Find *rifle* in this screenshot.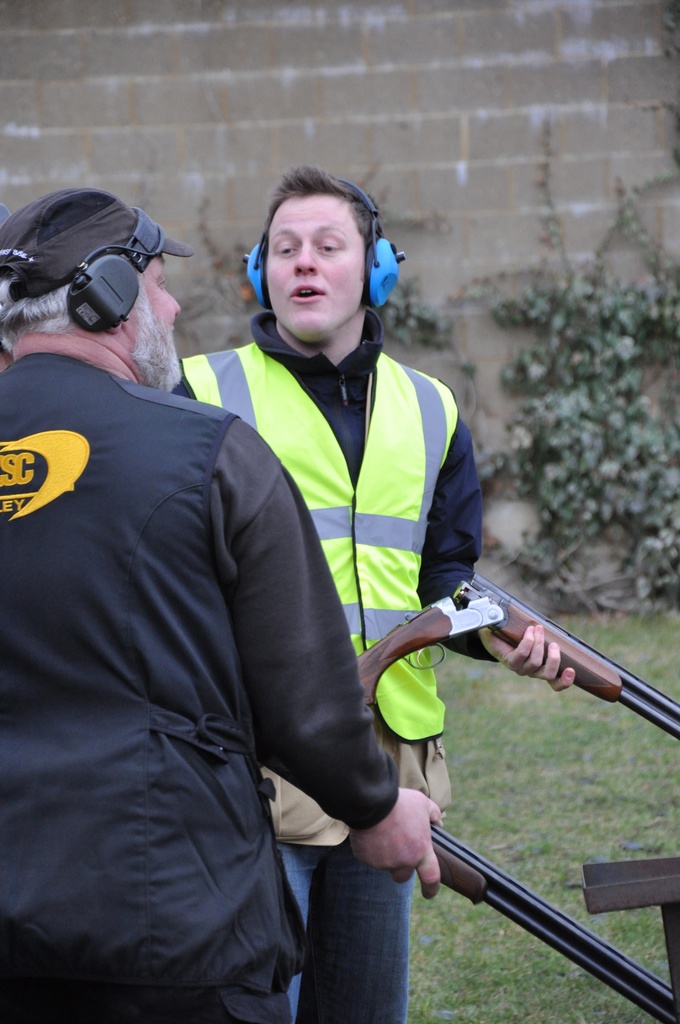
The bounding box for *rifle* is region(405, 556, 679, 764).
